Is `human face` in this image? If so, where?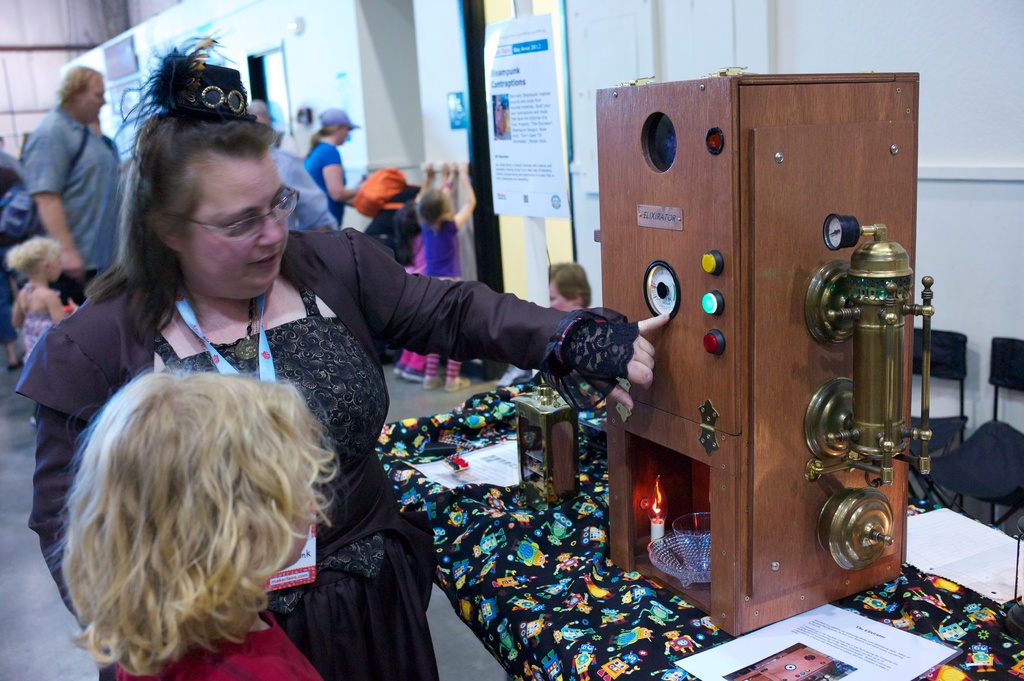
Yes, at <box>187,143,292,290</box>.
